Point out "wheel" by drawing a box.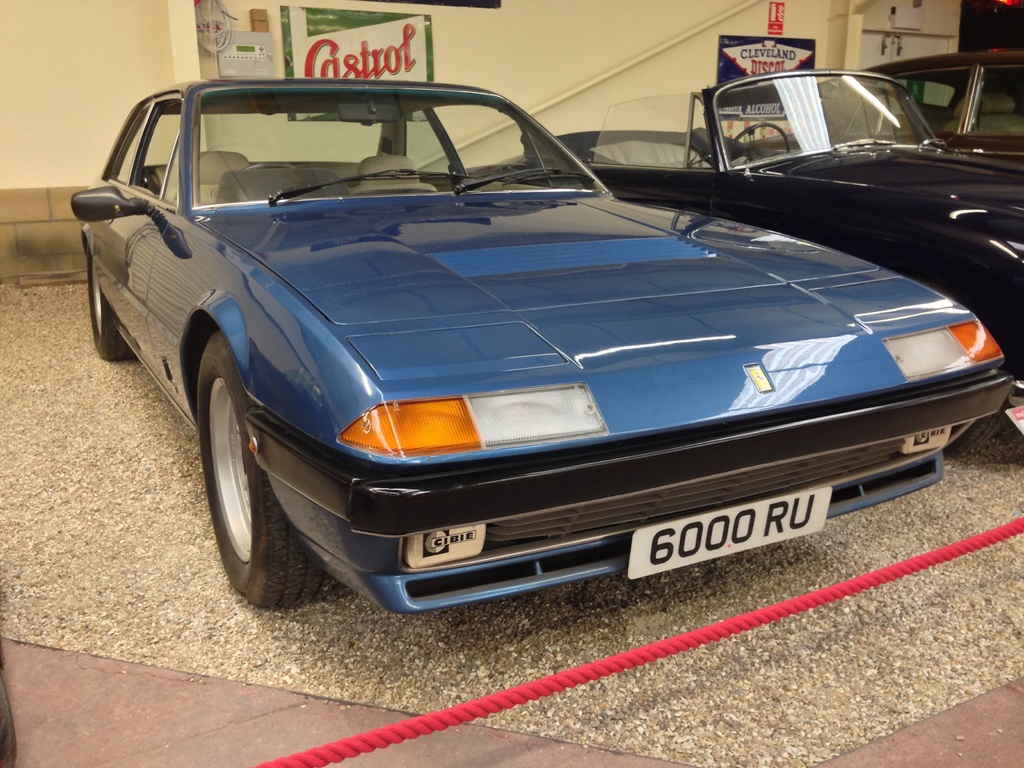
(191, 333, 333, 610).
